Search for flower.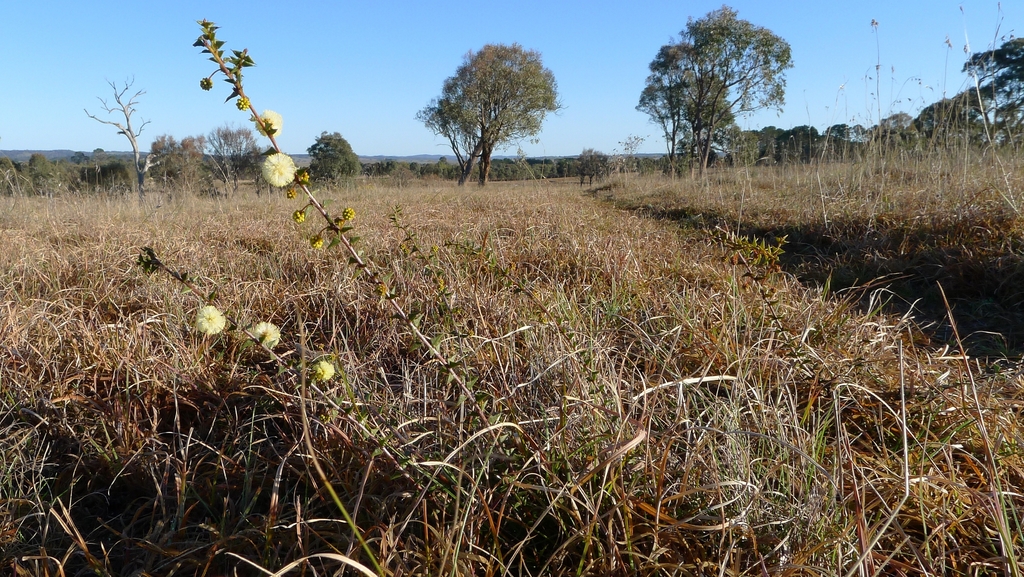
Found at (430,244,439,252).
